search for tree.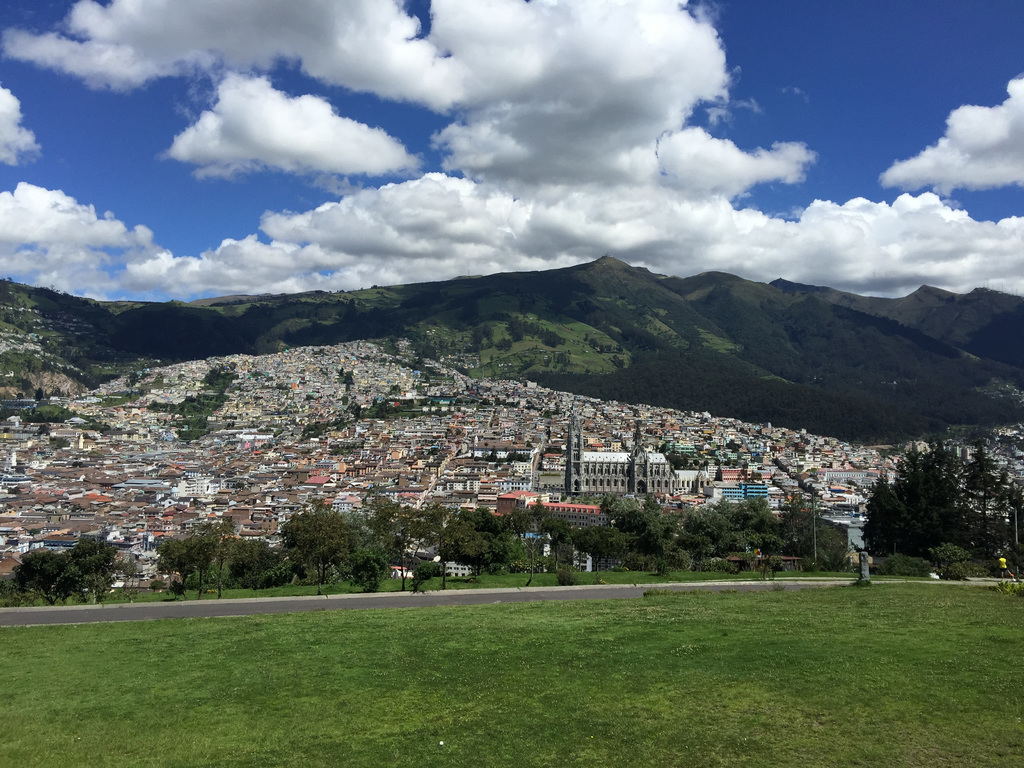
Found at x1=209 y1=520 x2=238 y2=600.
